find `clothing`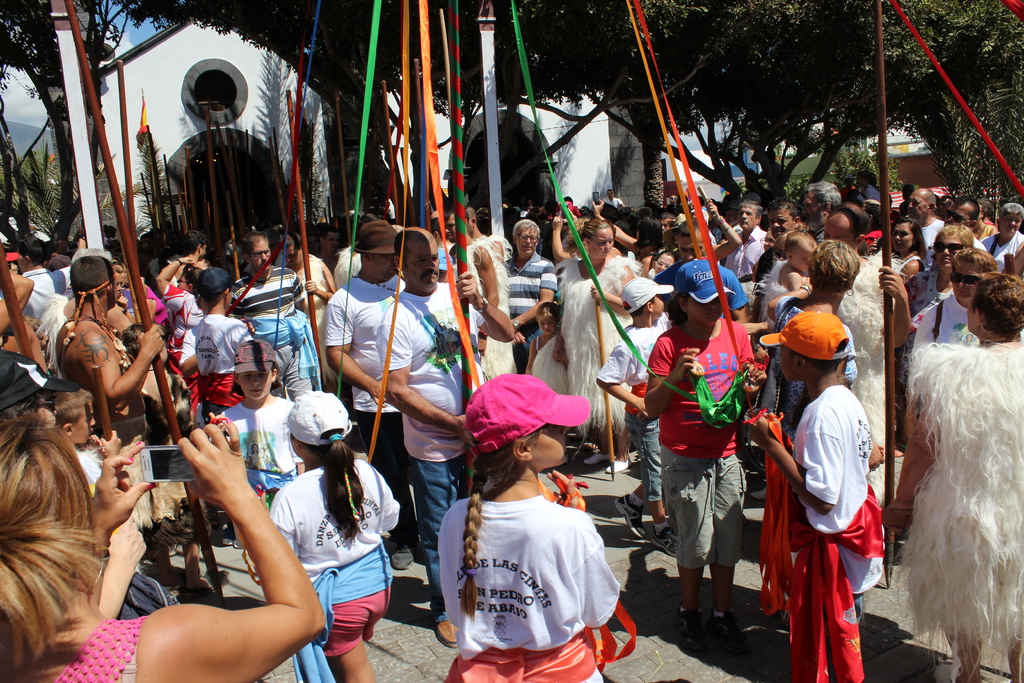
detection(323, 279, 408, 550)
